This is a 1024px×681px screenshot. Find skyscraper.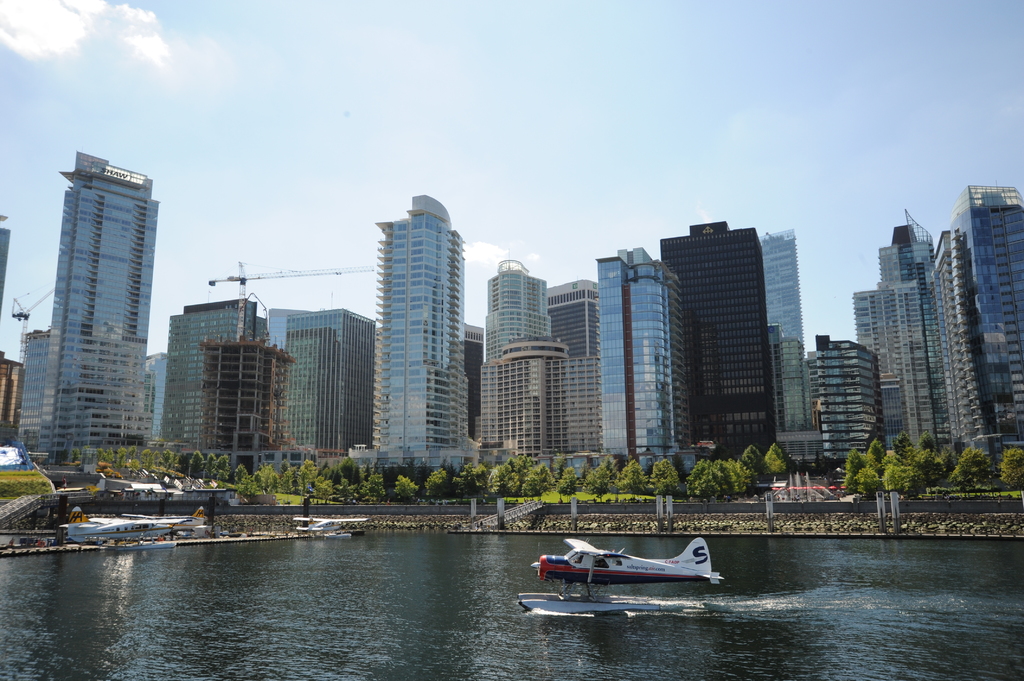
Bounding box: x1=28, y1=126, x2=163, y2=485.
